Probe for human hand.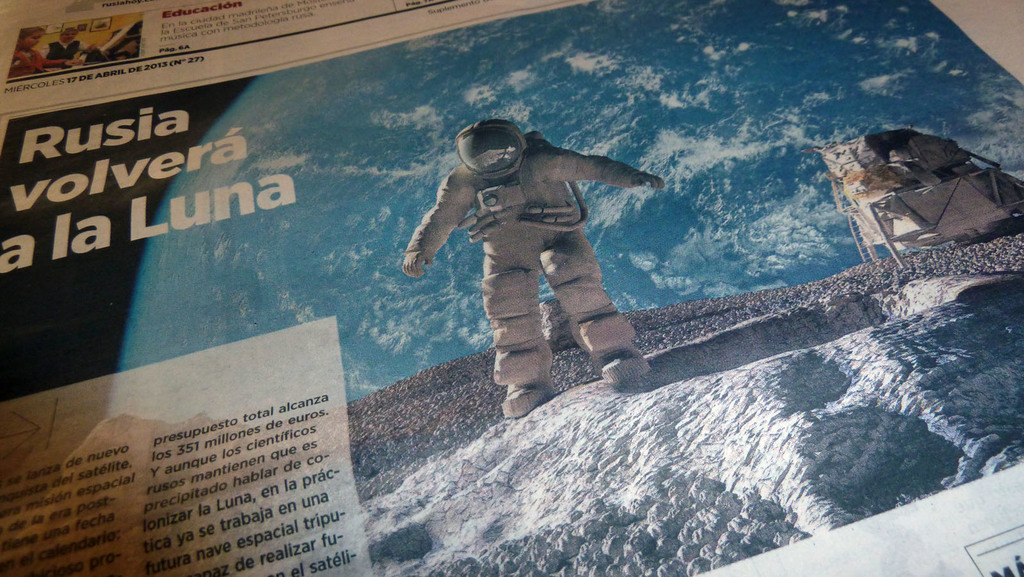
Probe result: locate(86, 40, 97, 52).
